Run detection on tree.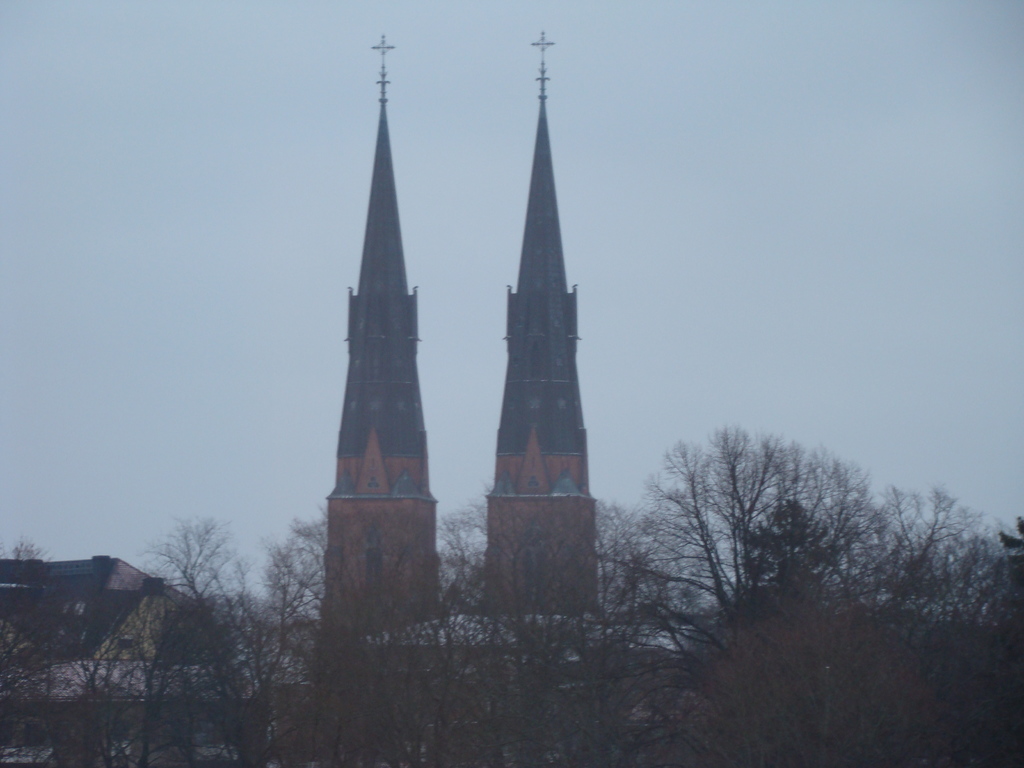
Result: rect(0, 423, 1023, 767).
